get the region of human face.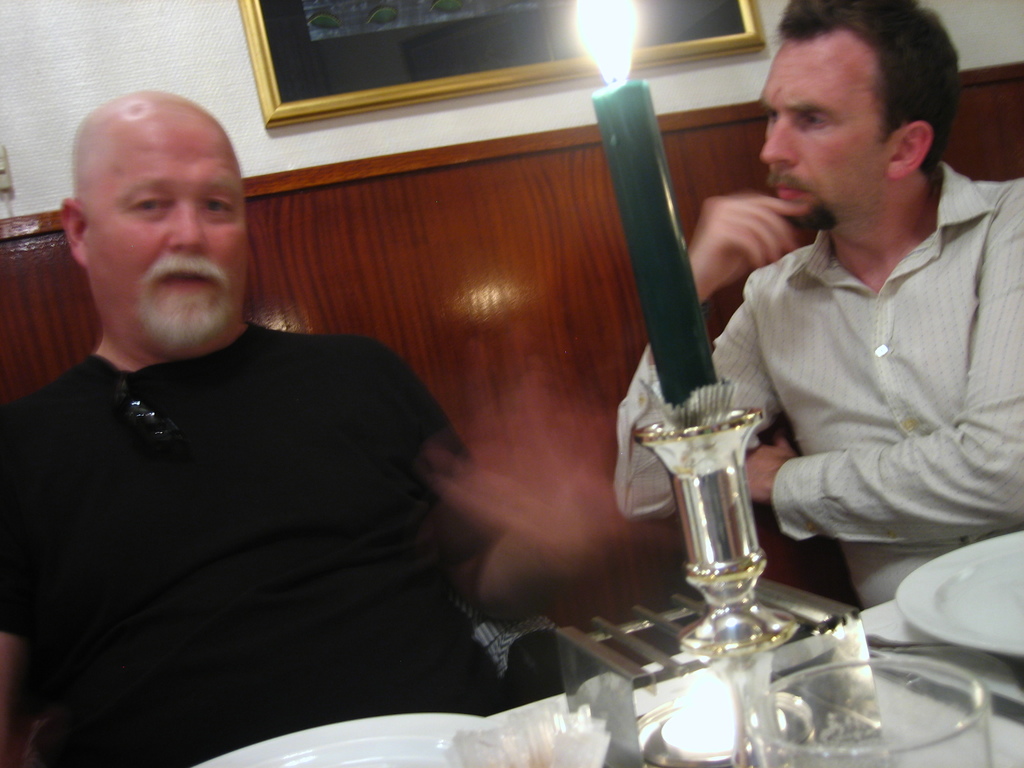
pyautogui.locateOnScreen(87, 113, 251, 355).
